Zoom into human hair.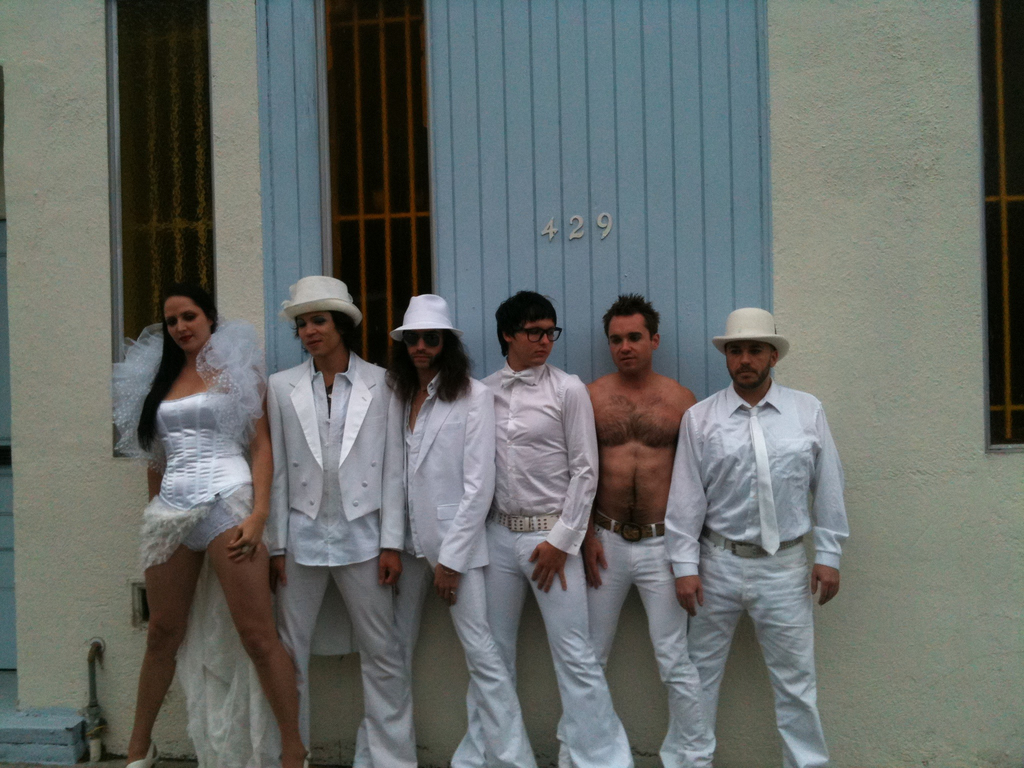
Zoom target: bbox=(386, 325, 483, 403).
